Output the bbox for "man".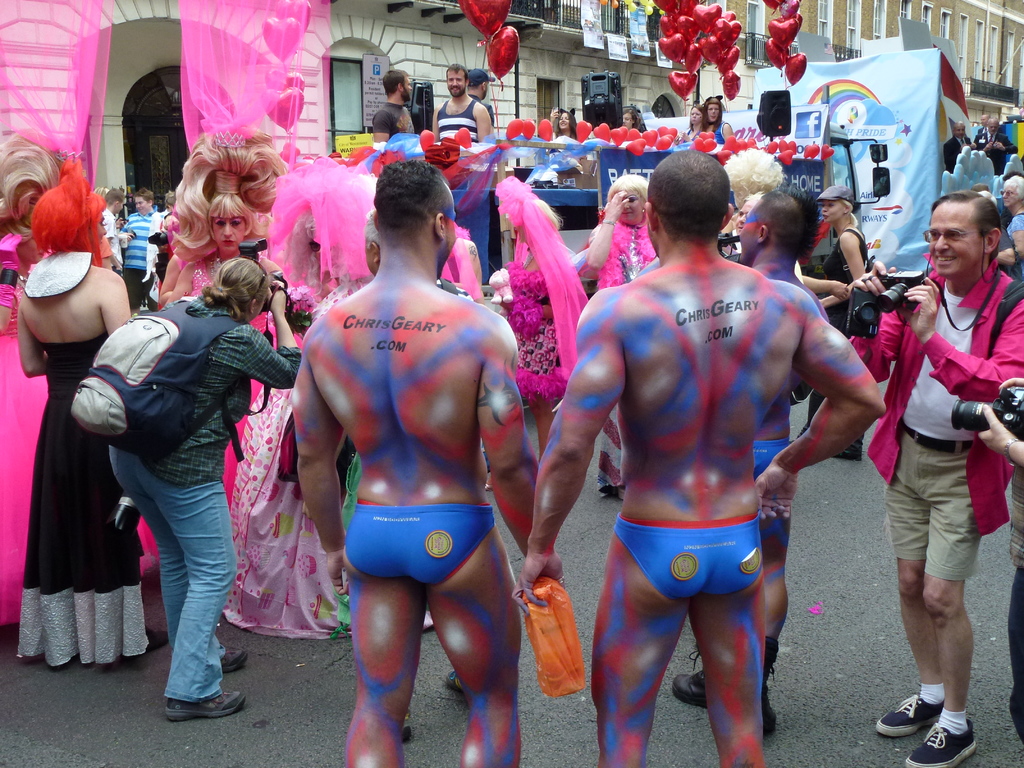
crop(291, 158, 566, 767).
